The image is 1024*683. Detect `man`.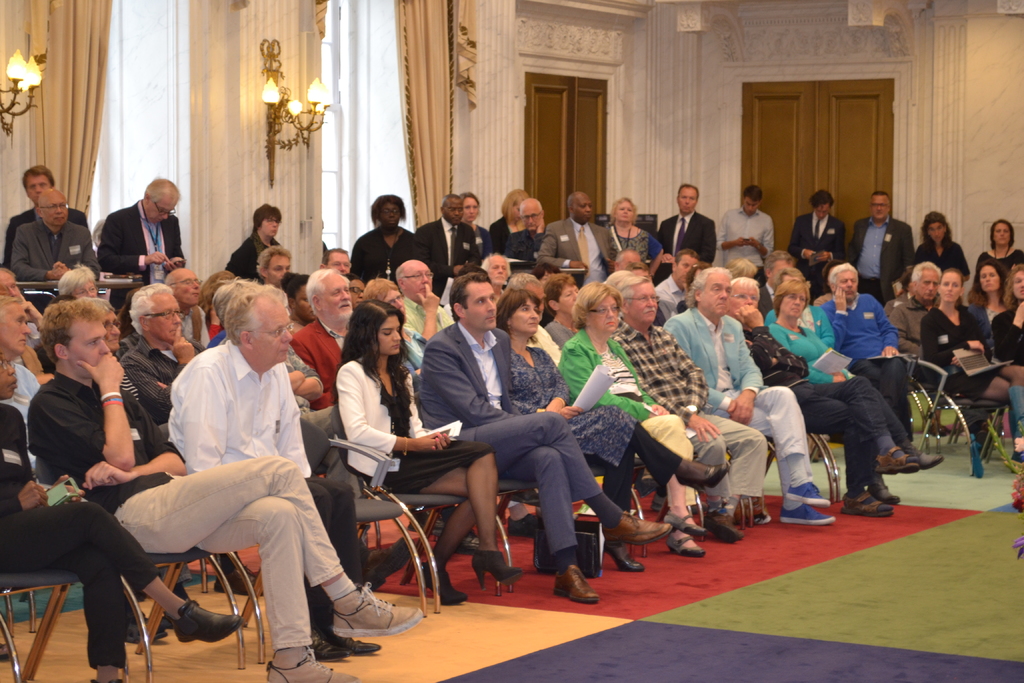
Detection: Rect(328, 245, 349, 272).
